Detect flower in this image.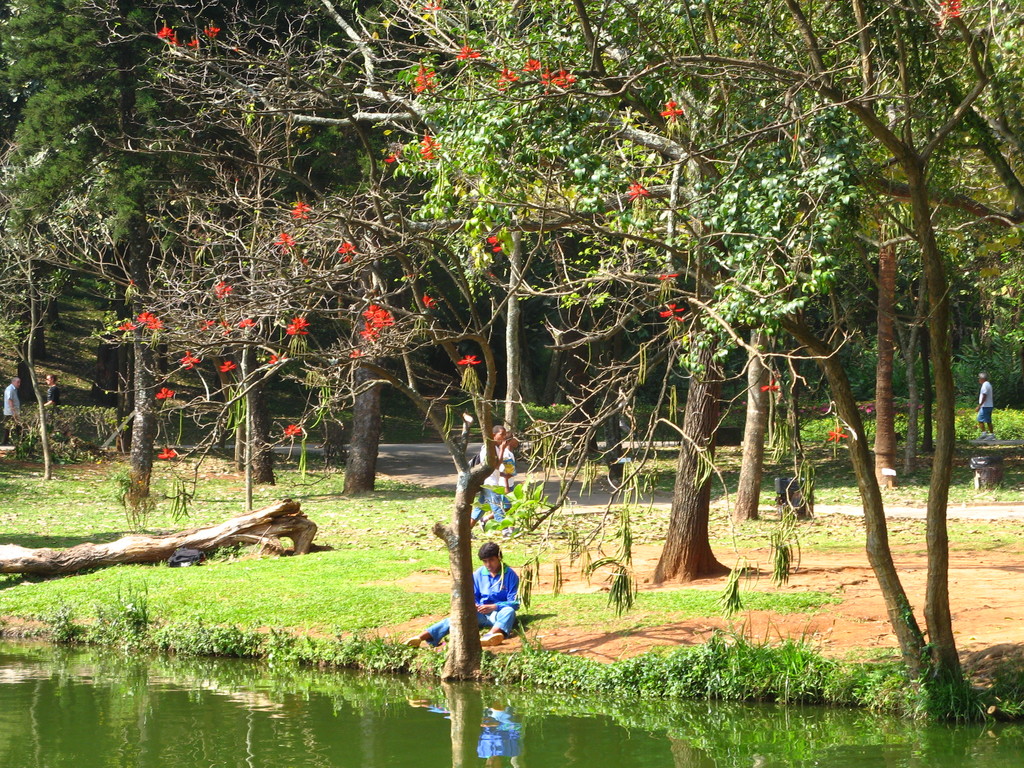
Detection: x1=627 y1=178 x2=647 y2=207.
